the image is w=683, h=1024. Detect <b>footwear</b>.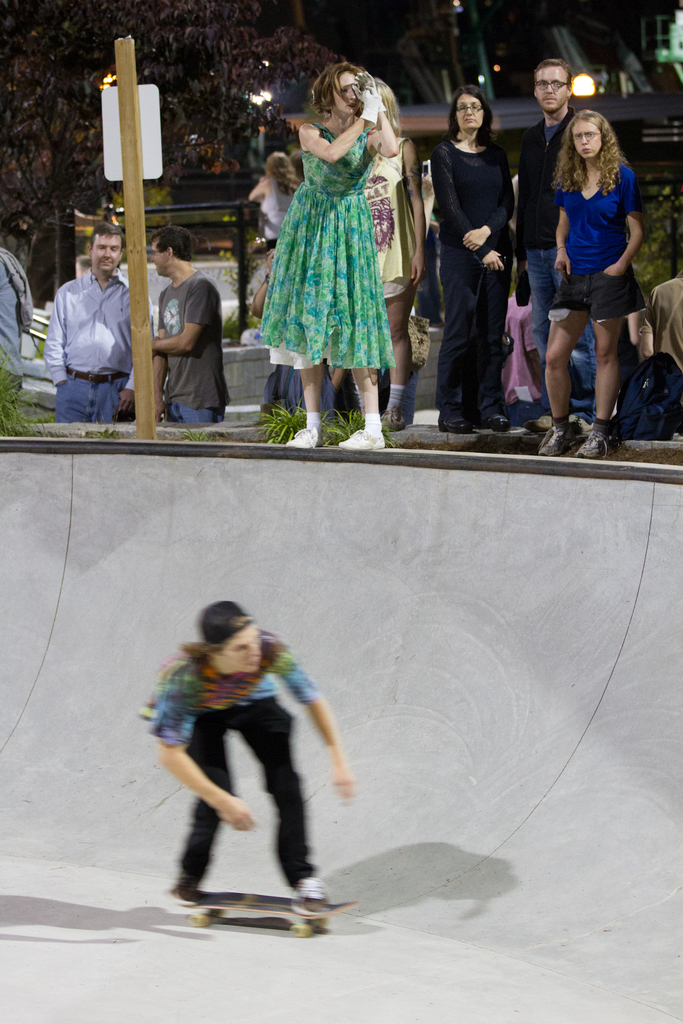
Detection: bbox=(444, 418, 474, 434).
